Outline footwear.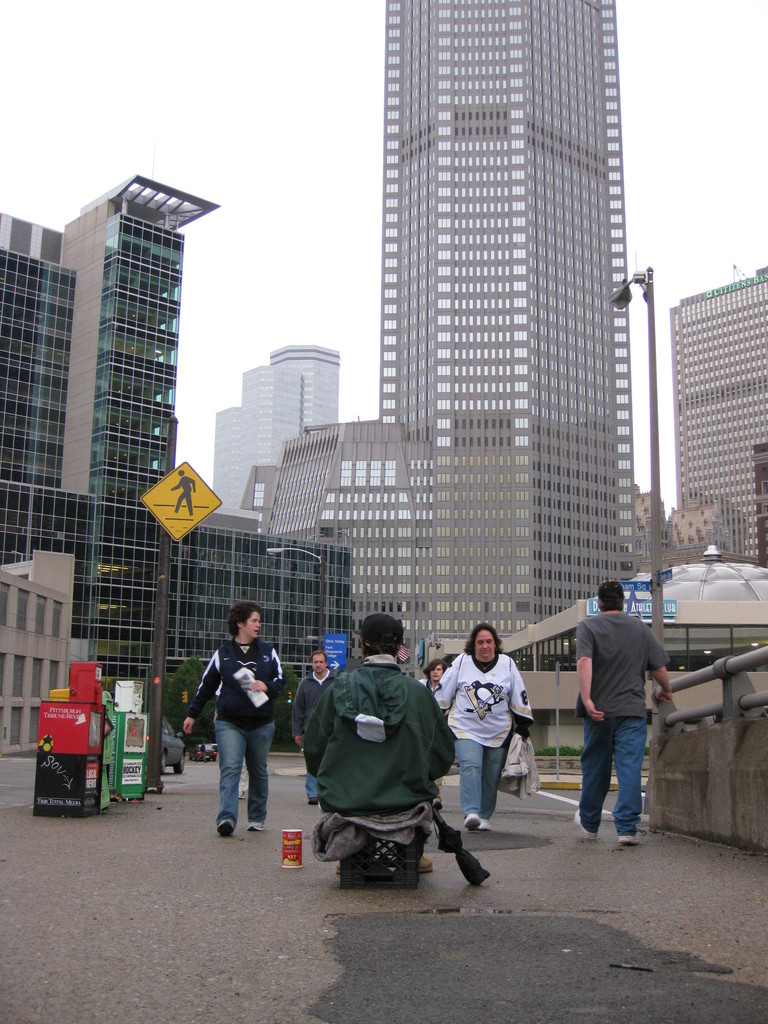
Outline: left=420, top=855, right=437, bottom=870.
